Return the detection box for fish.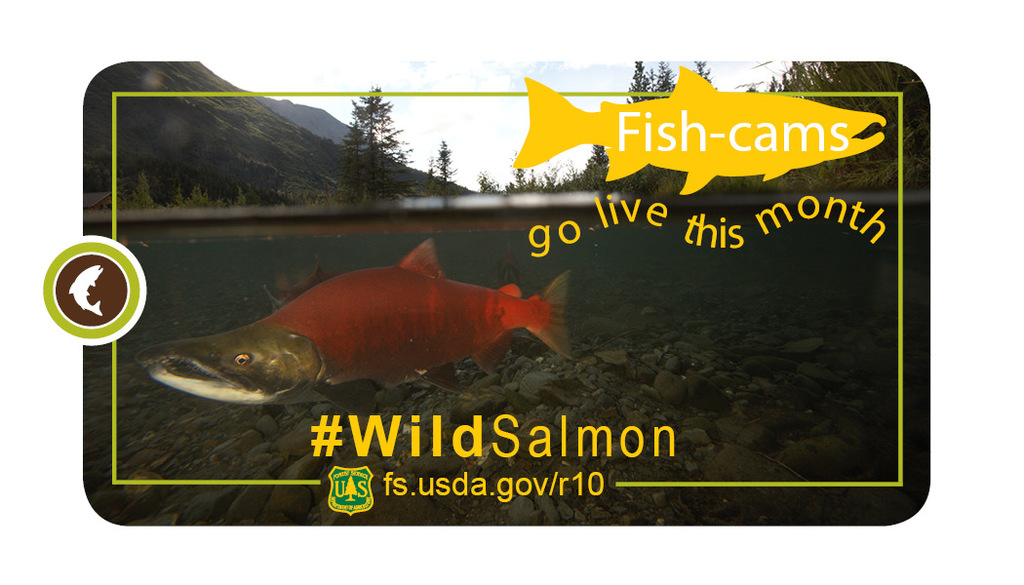
520:65:888:201.
